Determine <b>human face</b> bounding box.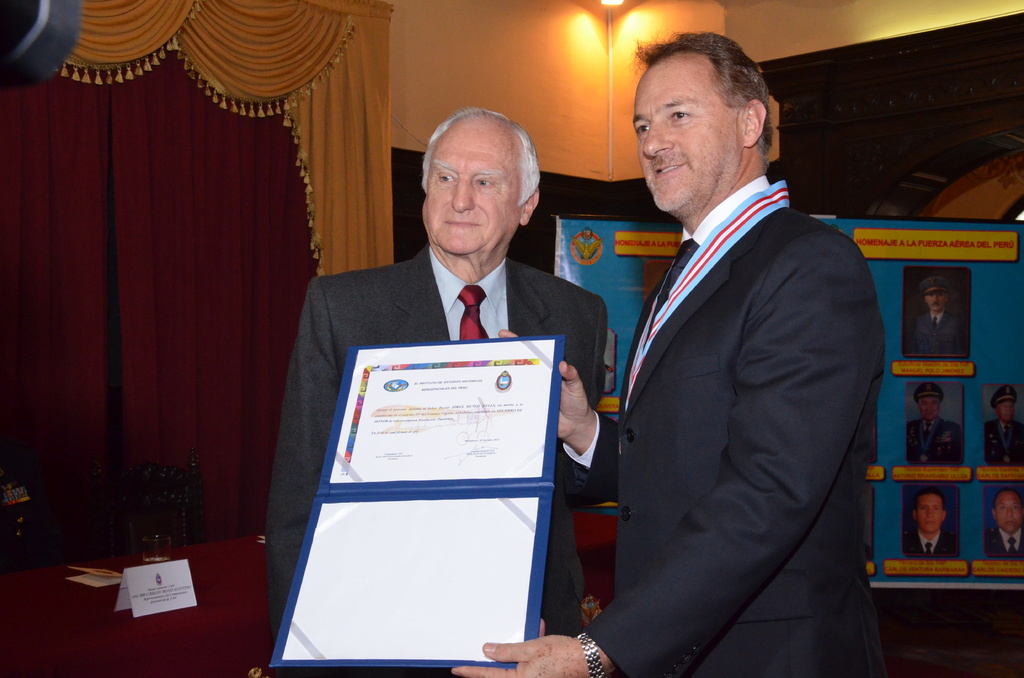
Determined: x1=426, y1=129, x2=522, y2=251.
